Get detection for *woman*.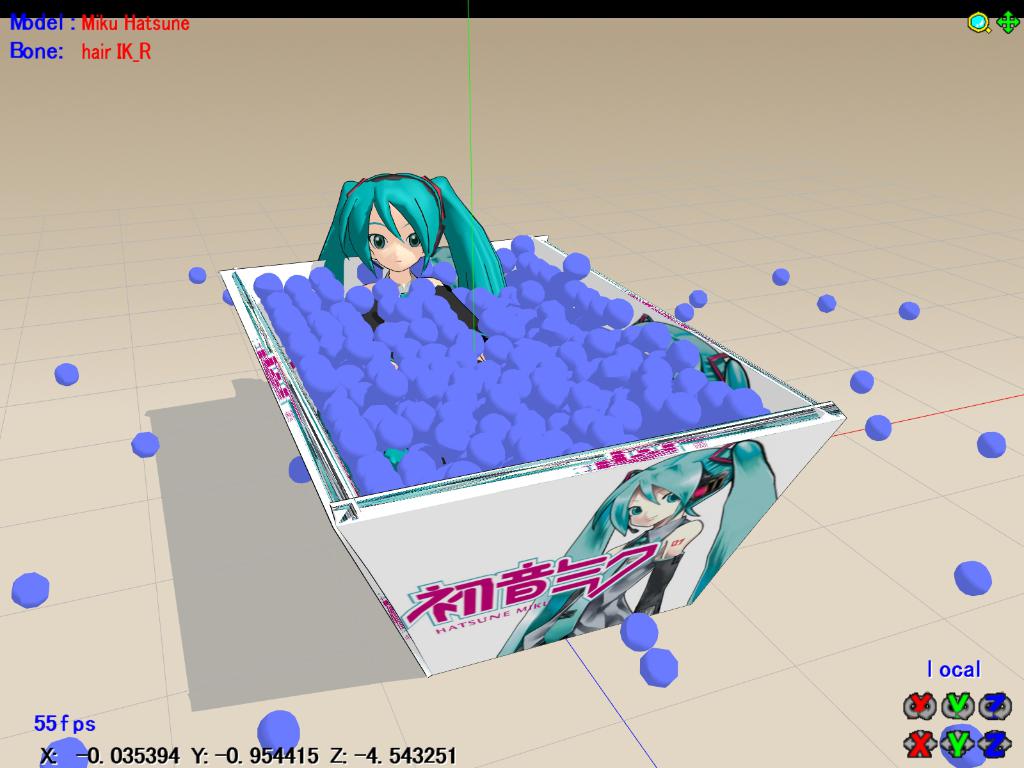
Detection: [x1=318, y1=171, x2=502, y2=356].
